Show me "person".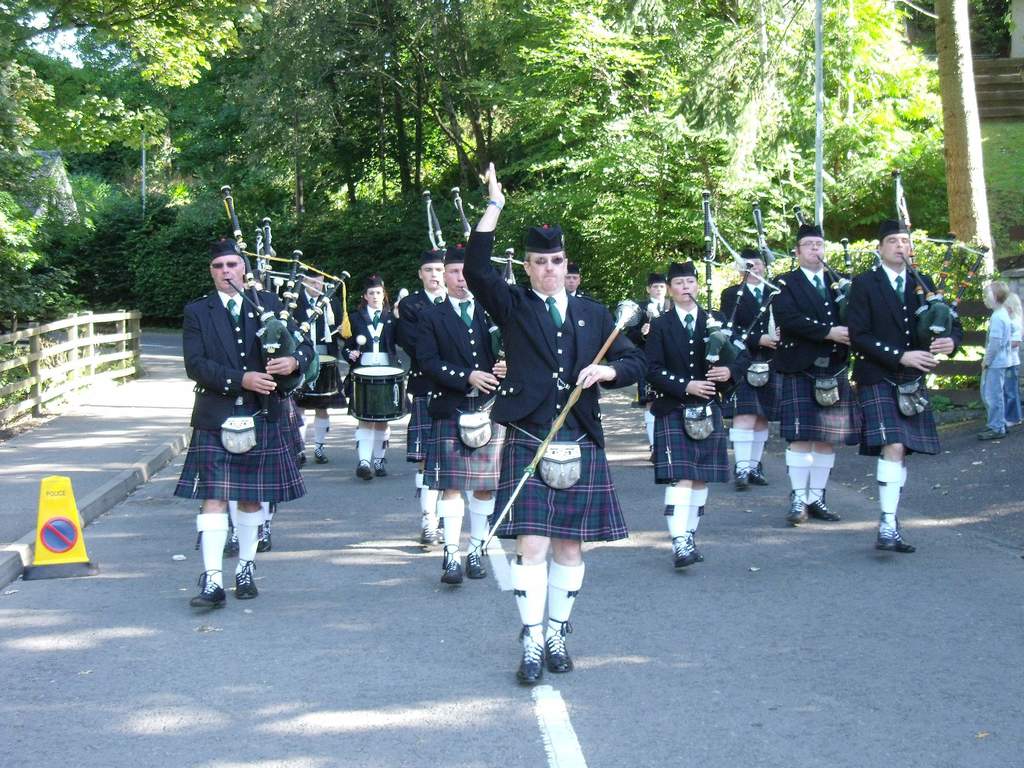
"person" is here: rect(176, 250, 298, 624).
